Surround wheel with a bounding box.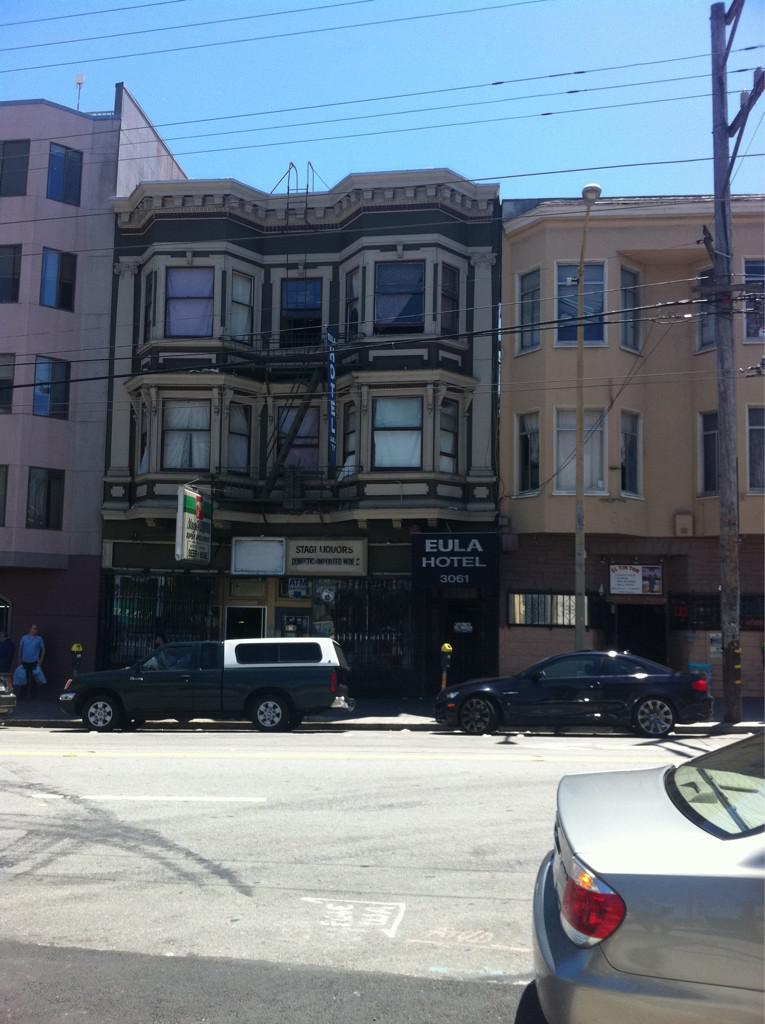
pyautogui.locateOnScreen(252, 690, 298, 737).
